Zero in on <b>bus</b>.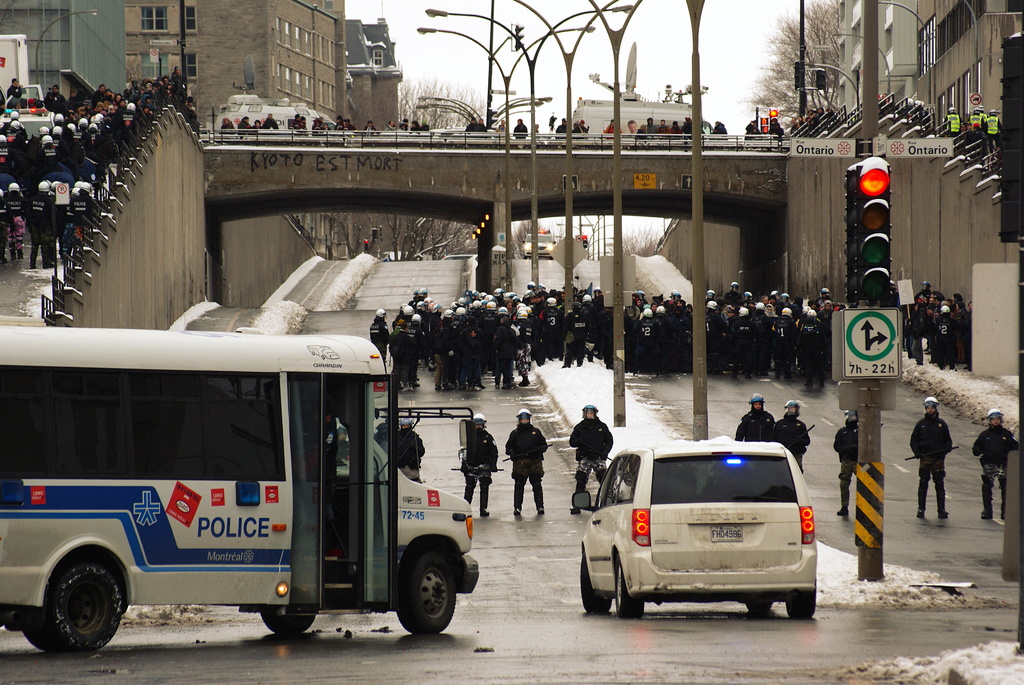
Zeroed in: (left=0, top=326, right=481, bottom=660).
